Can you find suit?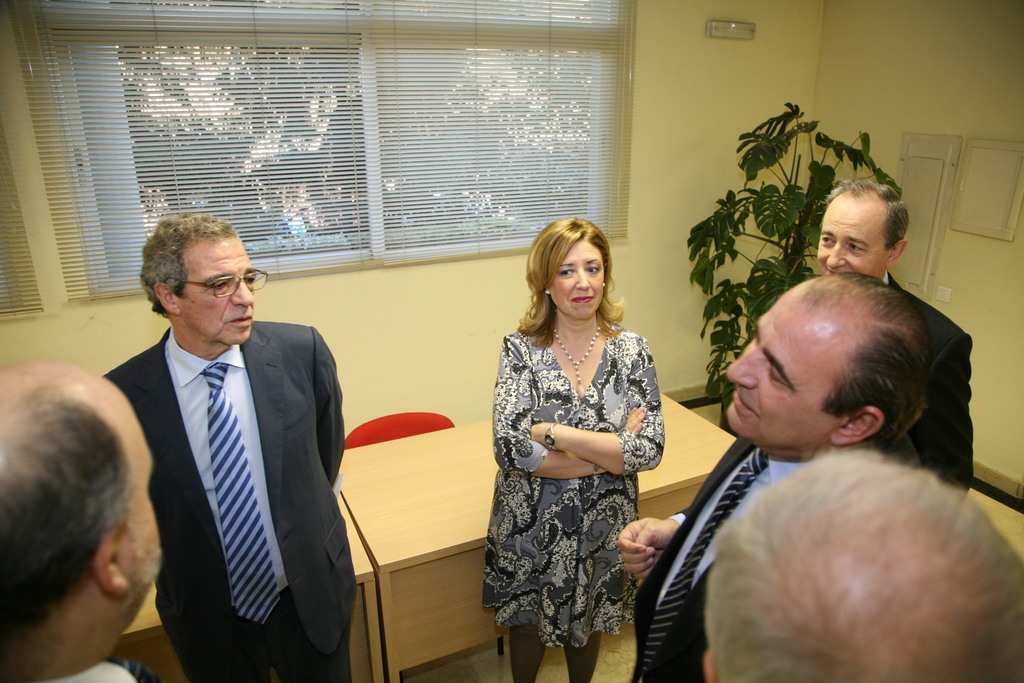
Yes, bounding box: detection(626, 432, 925, 682).
